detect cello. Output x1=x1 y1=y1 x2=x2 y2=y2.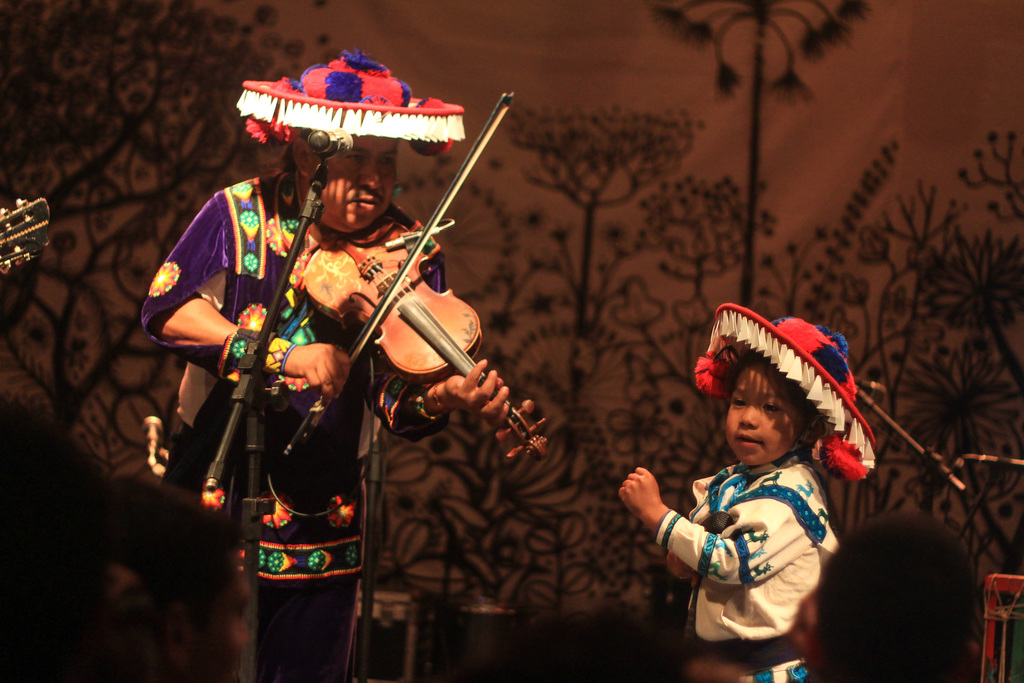
x1=282 y1=92 x2=548 y2=462.
